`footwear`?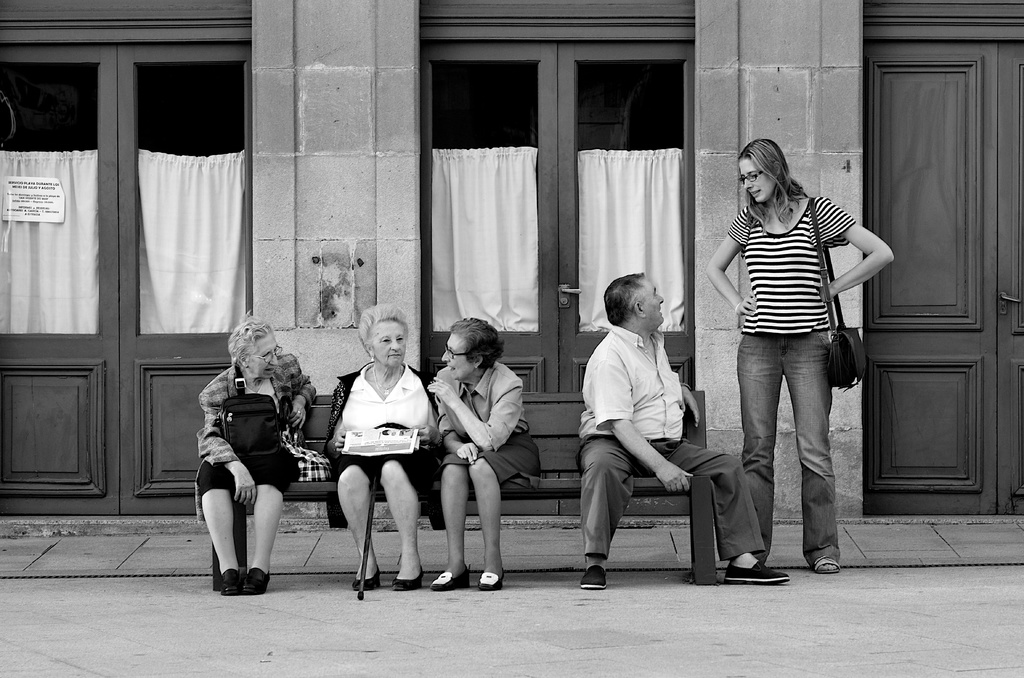
353/569/385/592
